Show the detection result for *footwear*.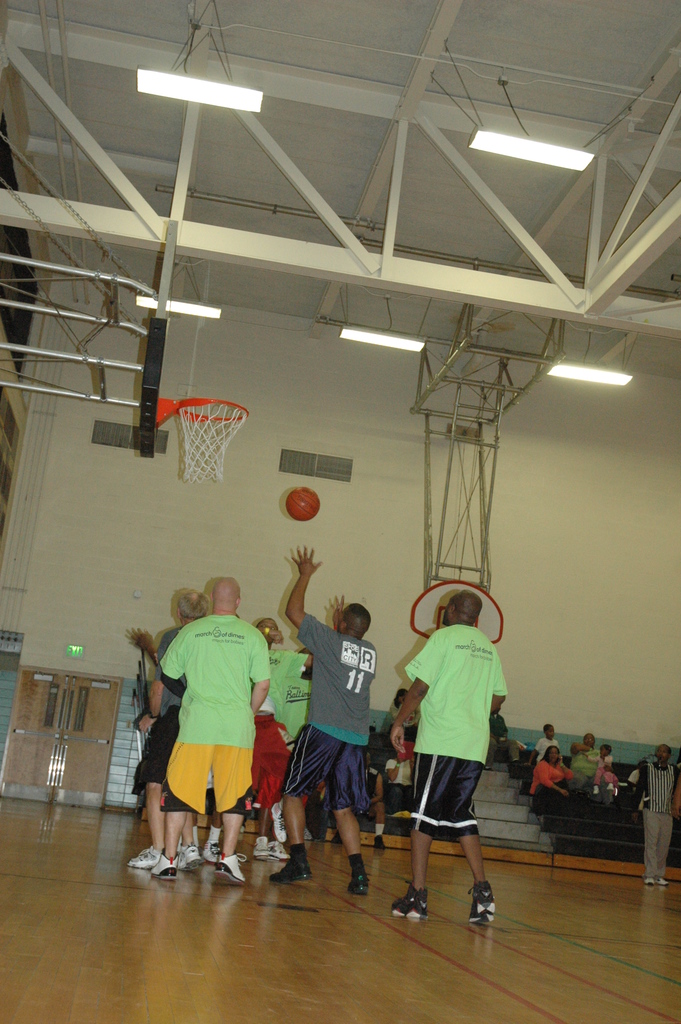
bbox=[263, 809, 284, 840].
